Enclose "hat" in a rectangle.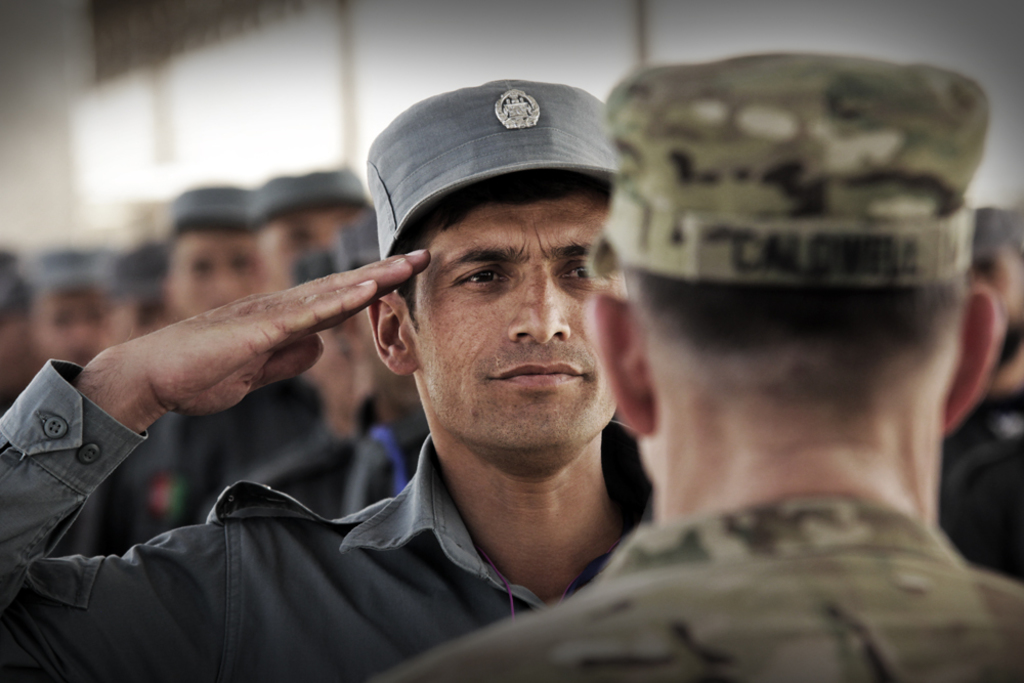
select_region(253, 164, 372, 224).
